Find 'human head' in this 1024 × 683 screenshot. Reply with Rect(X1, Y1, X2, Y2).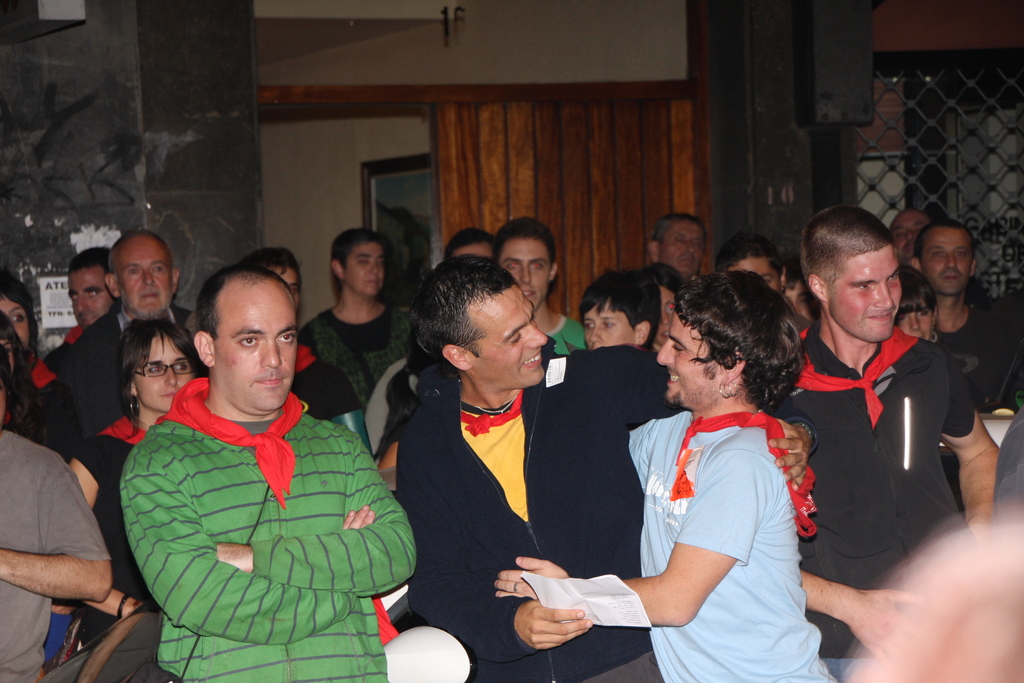
Rect(801, 196, 911, 333).
